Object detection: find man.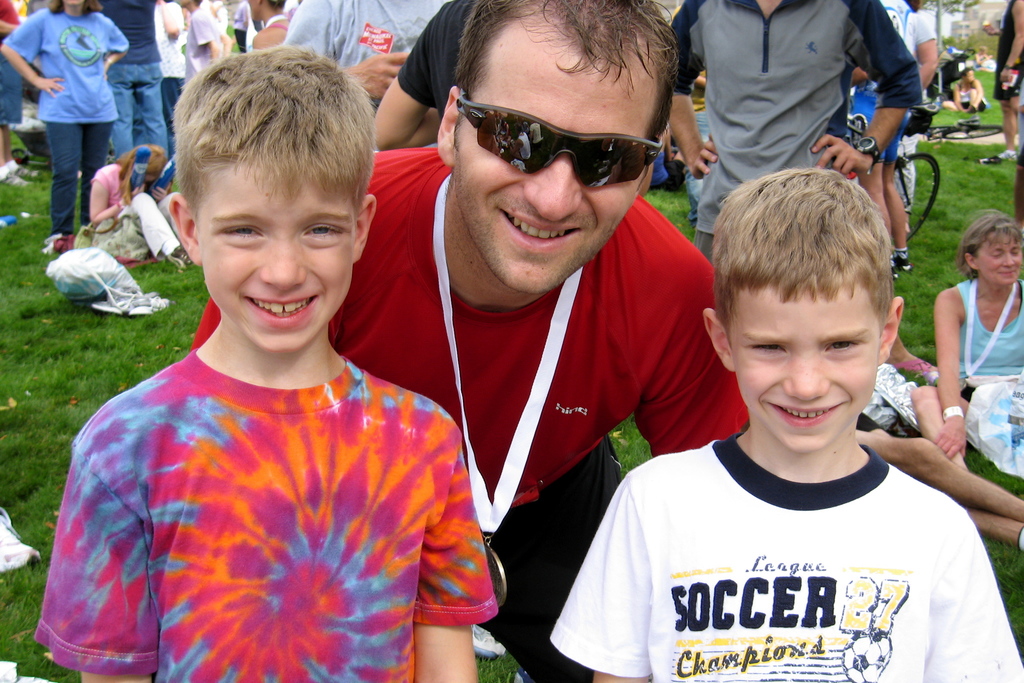
detection(845, 0, 916, 272).
